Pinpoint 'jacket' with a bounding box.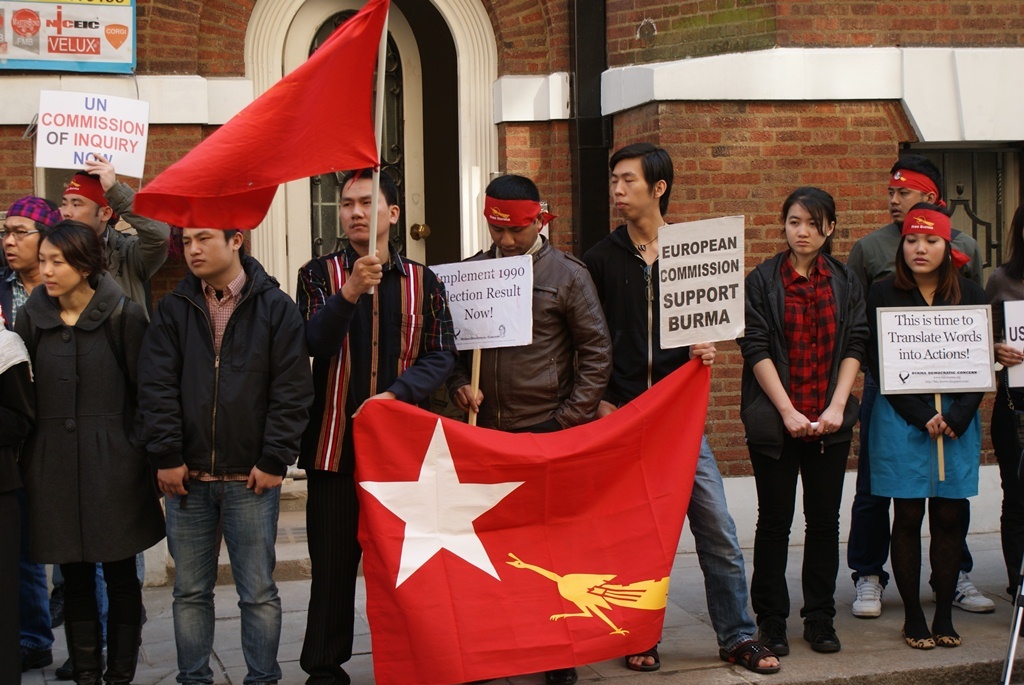
(left=103, top=187, right=174, bottom=309).
